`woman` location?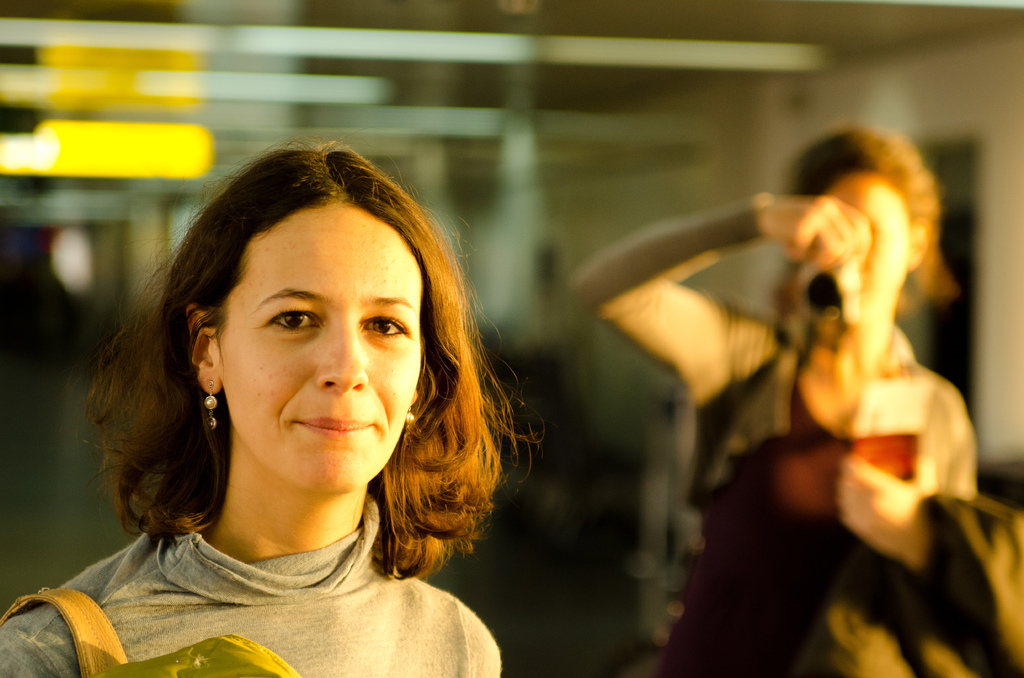
(19, 143, 598, 672)
